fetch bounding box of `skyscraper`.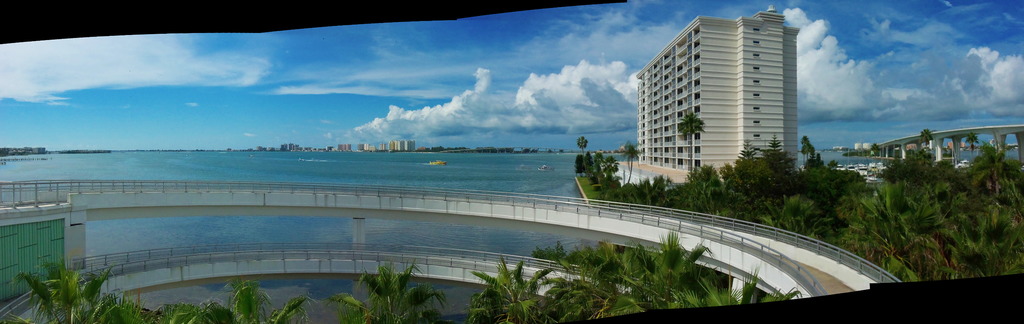
Bbox: 638/10/801/167.
